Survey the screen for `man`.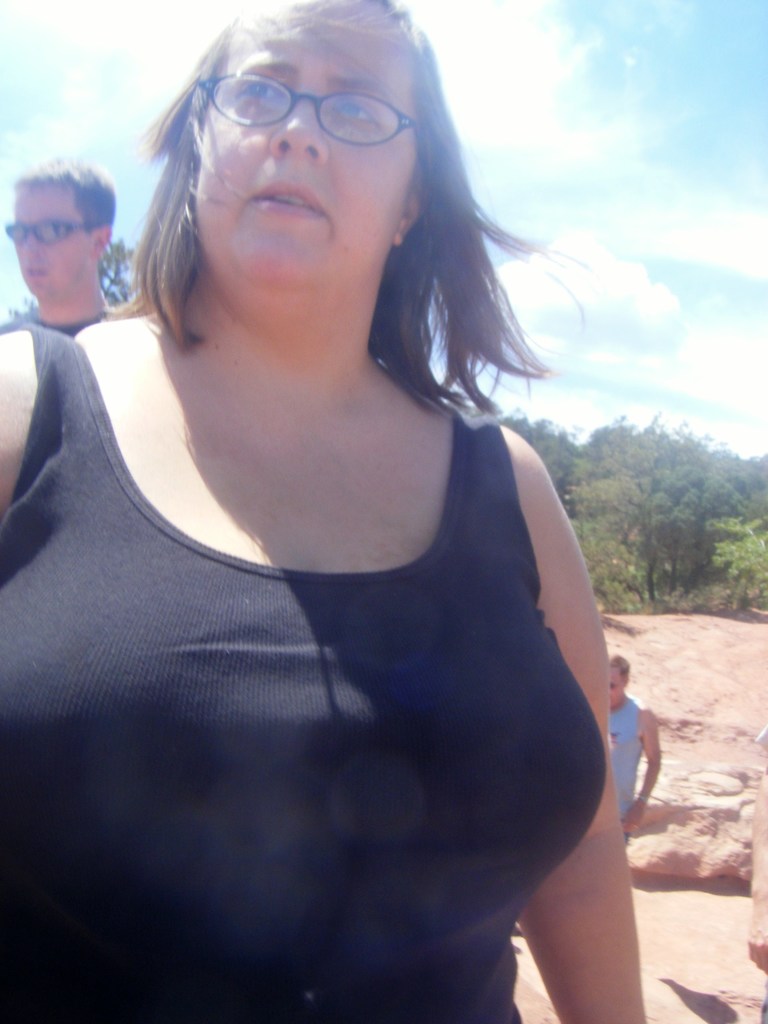
Survey found: rect(604, 653, 672, 850).
